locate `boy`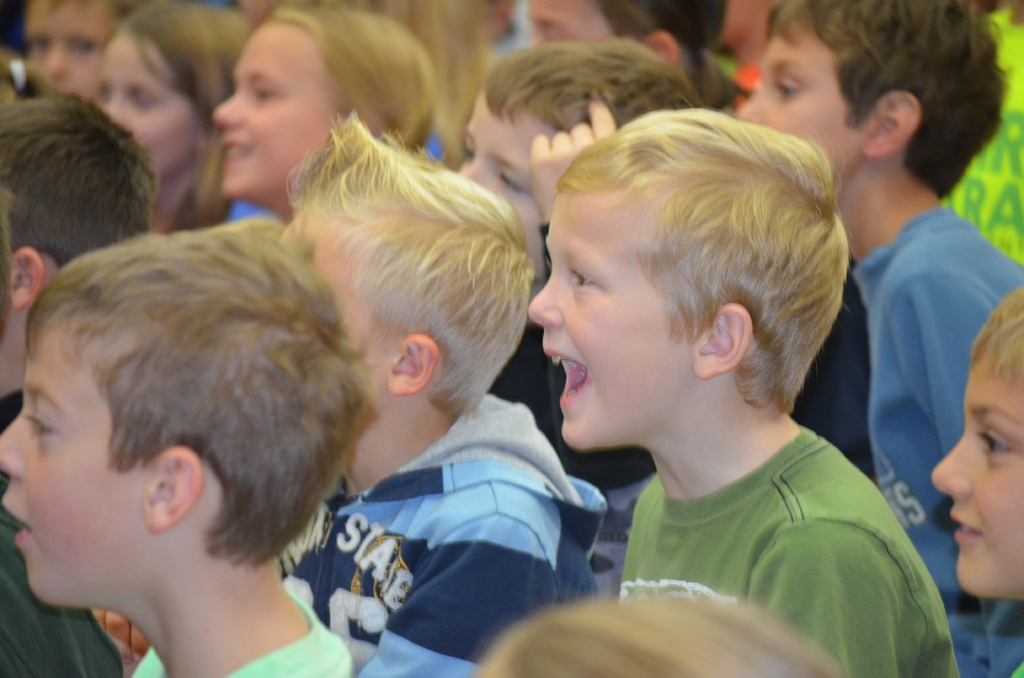
282 109 609 677
